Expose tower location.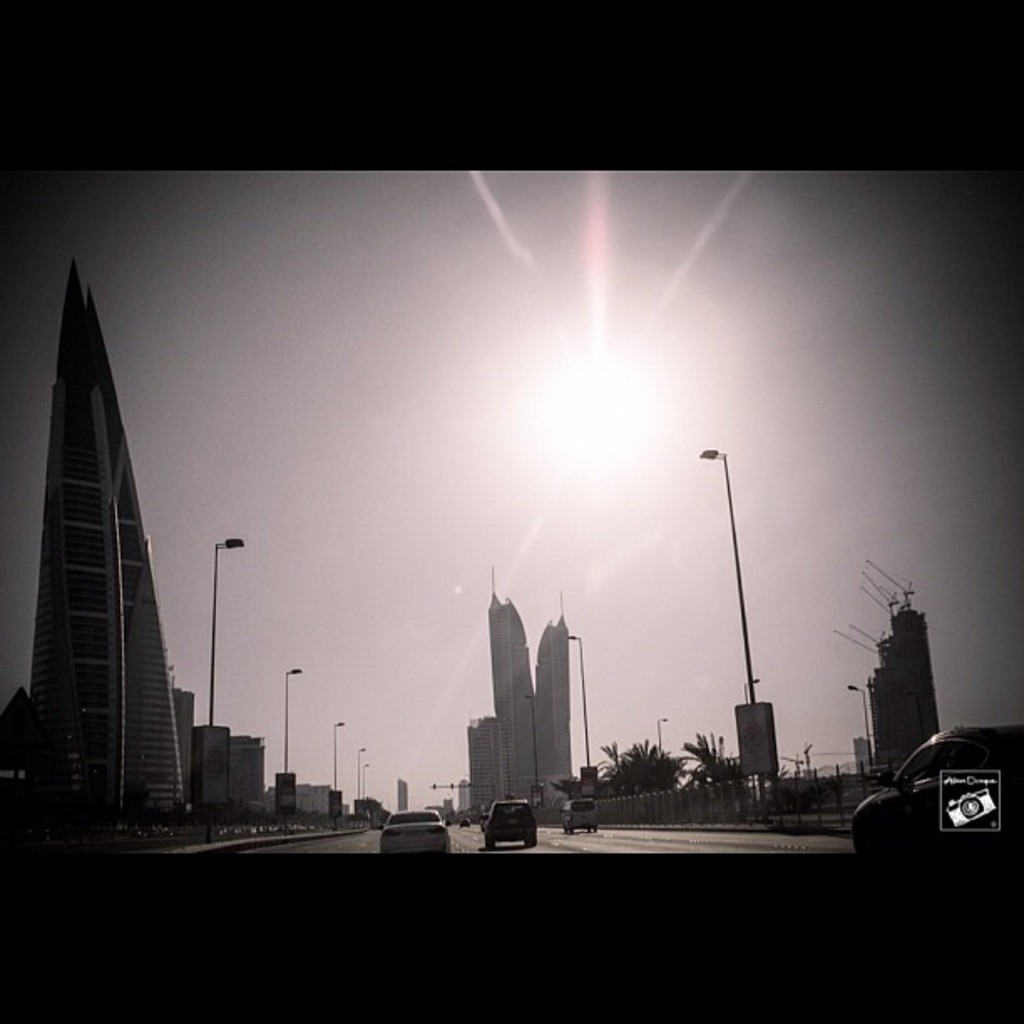
Exposed at select_region(12, 258, 187, 823).
